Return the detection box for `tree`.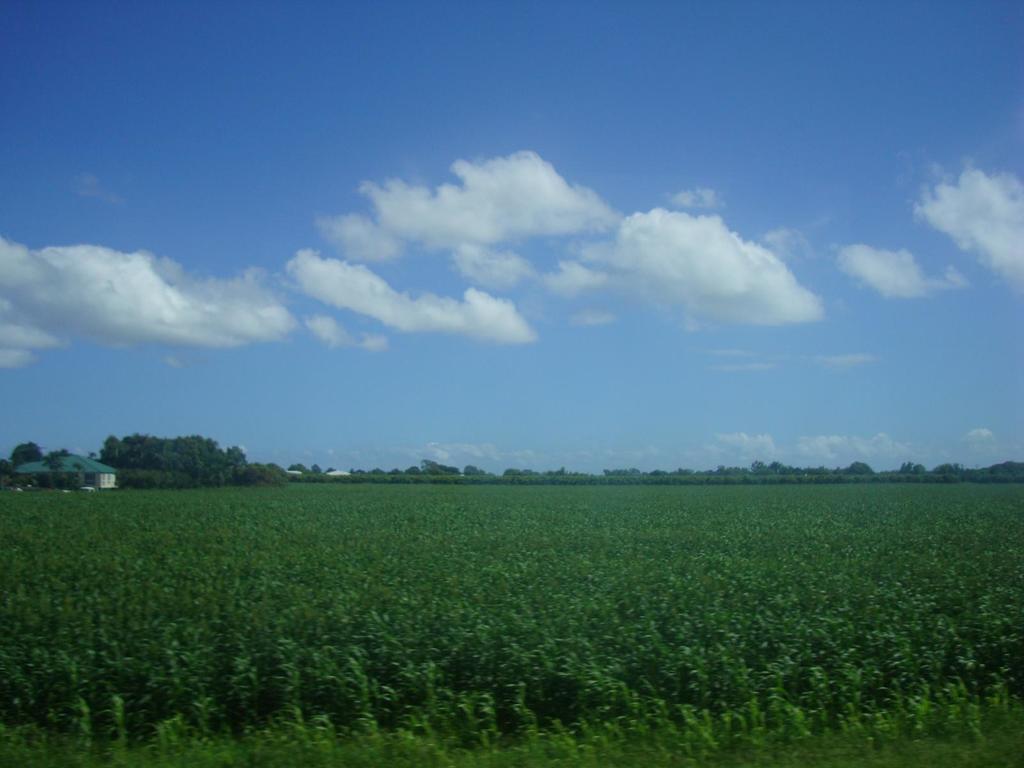
[842, 458, 883, 479].
